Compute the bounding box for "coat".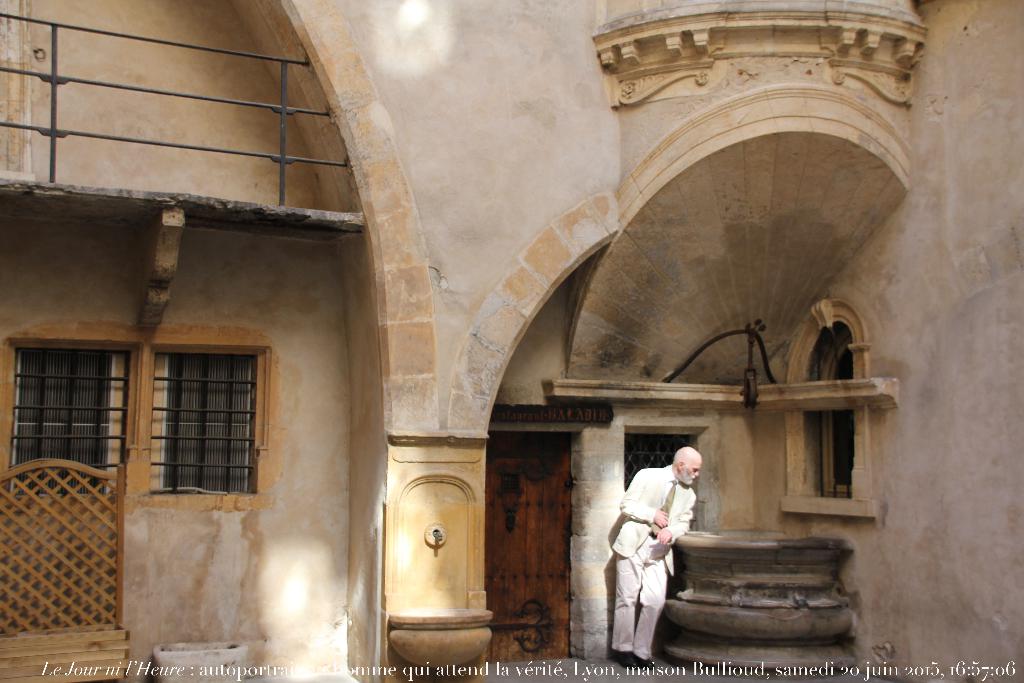
(left=620, top=461, right=698, bottom=577).
